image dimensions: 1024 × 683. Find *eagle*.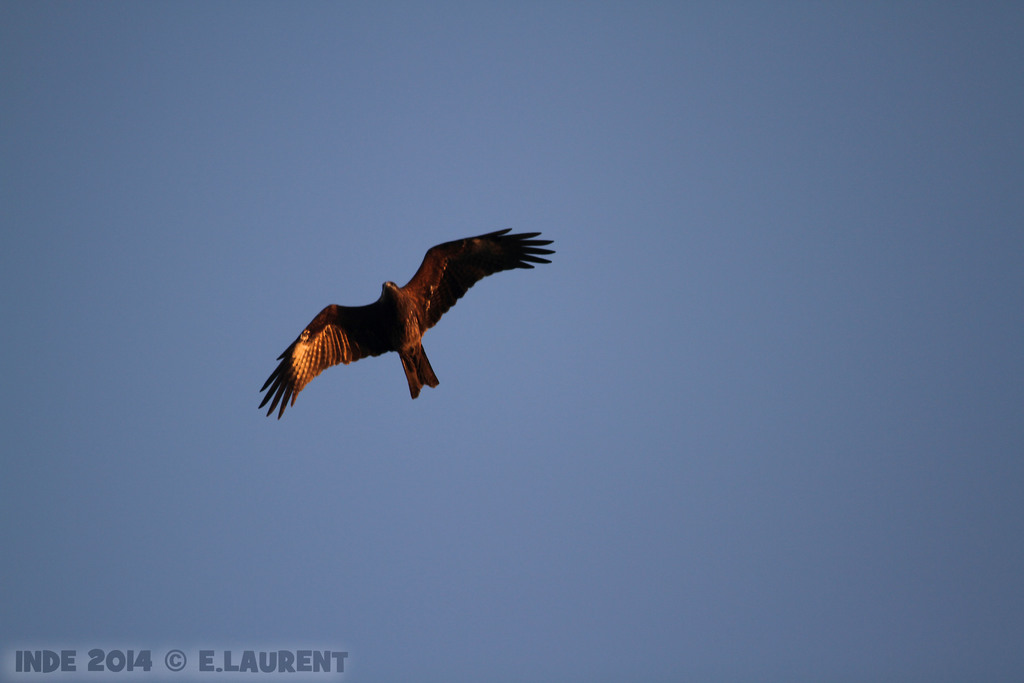
268,218,571,436.
